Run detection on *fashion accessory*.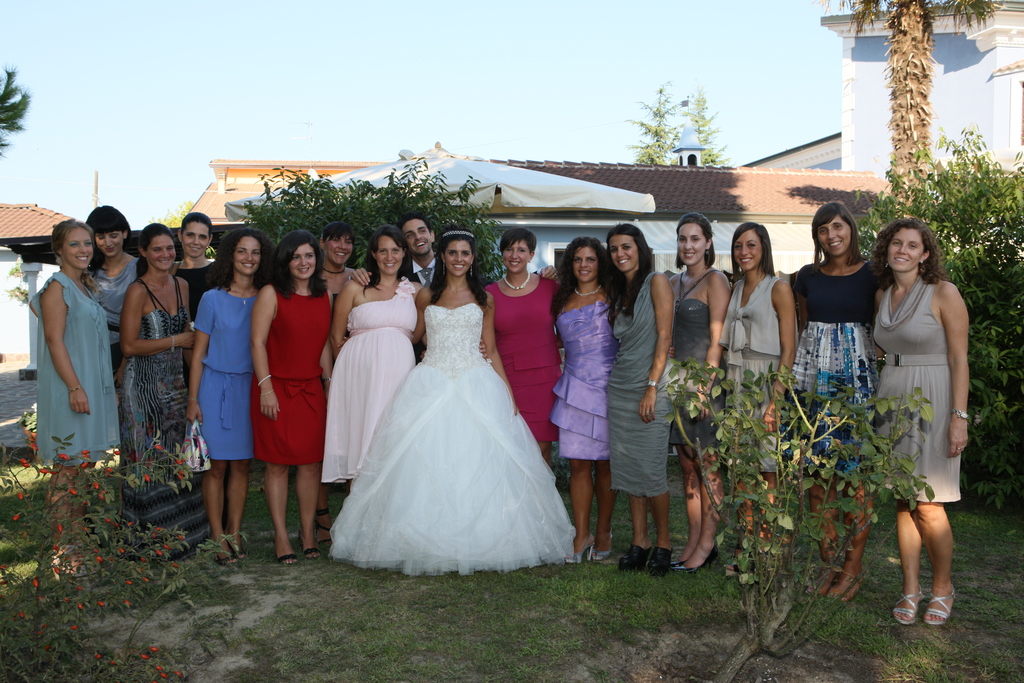
Result: 702/245/716/260.
